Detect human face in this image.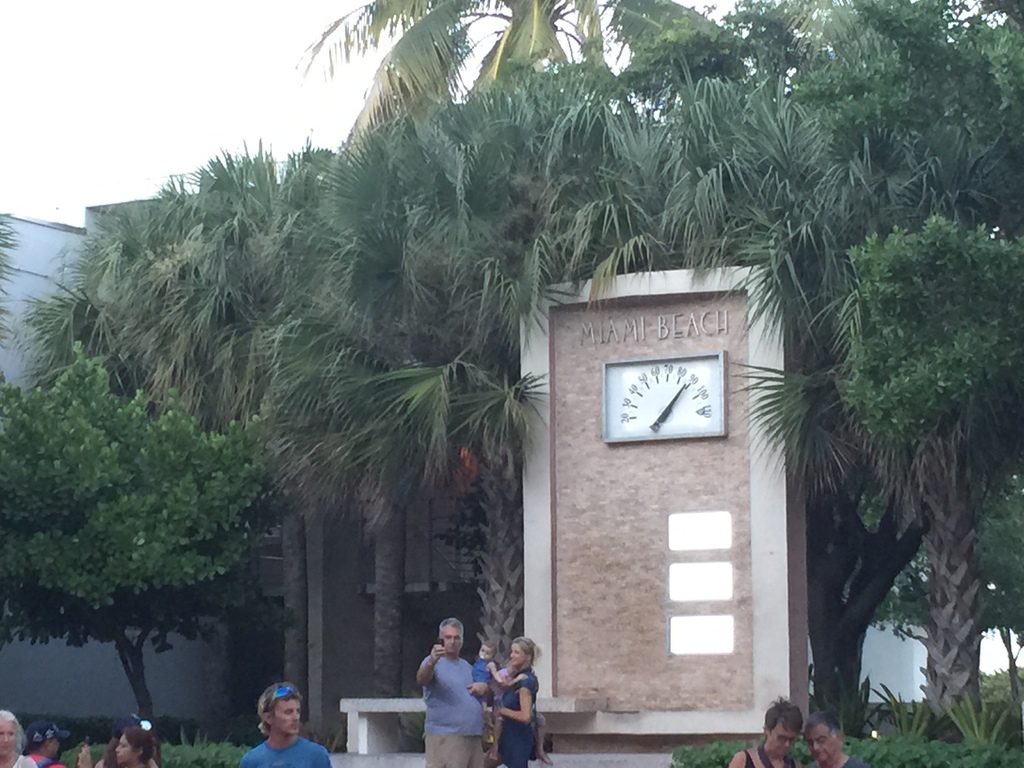
Detection: 768 722 800 759.
